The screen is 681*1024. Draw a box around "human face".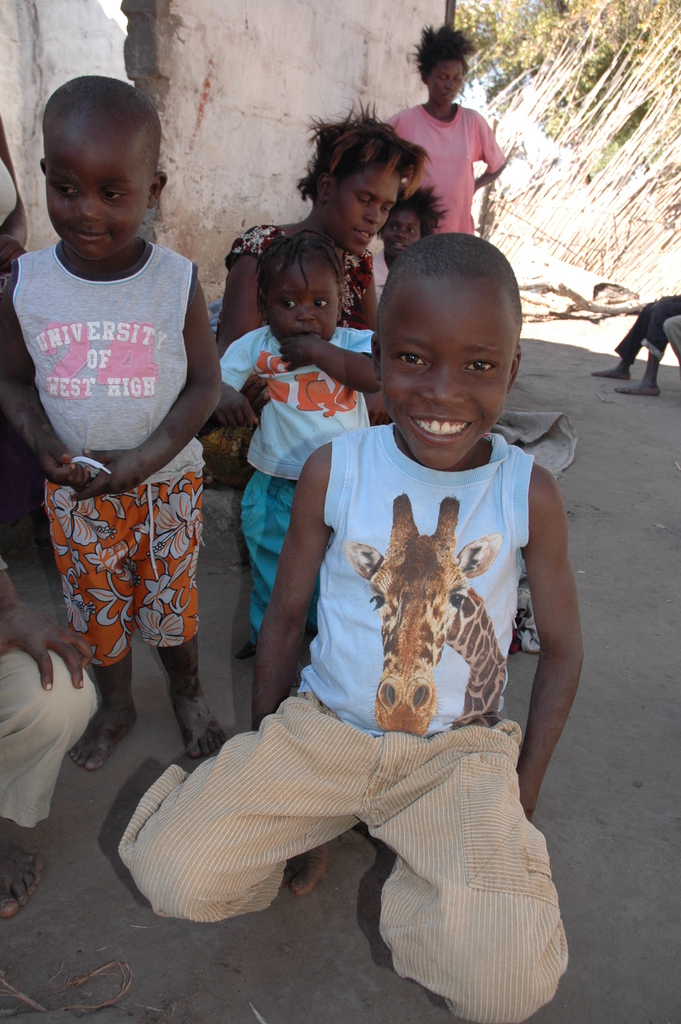
(267,263,332,356).
